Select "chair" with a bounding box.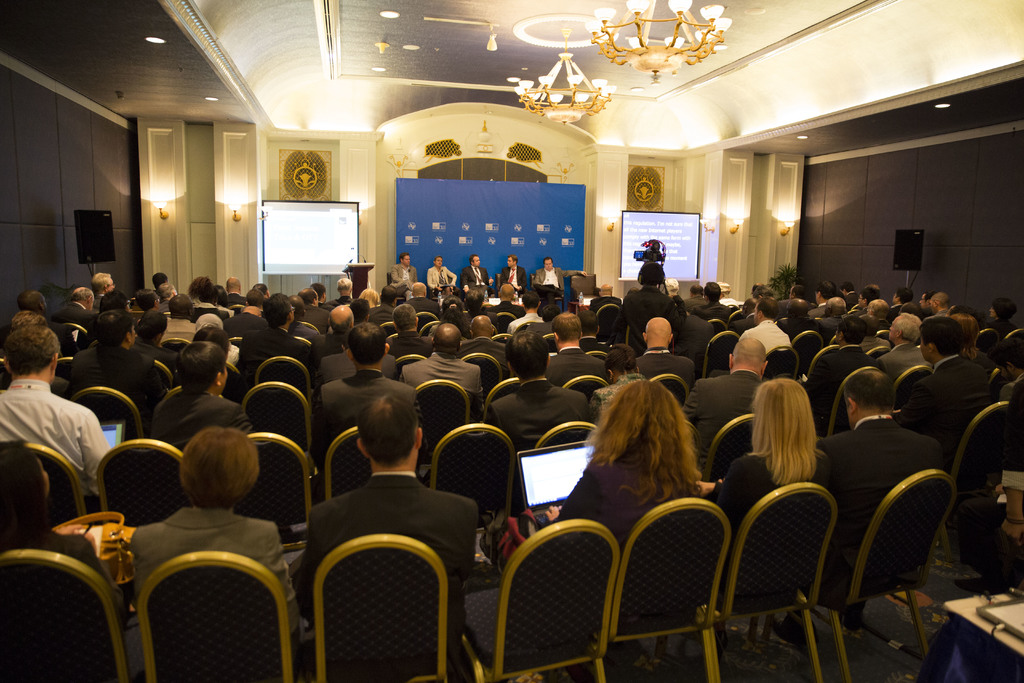
{"left": 541, "top": 333, "right": 560, "bottom": 353}.
